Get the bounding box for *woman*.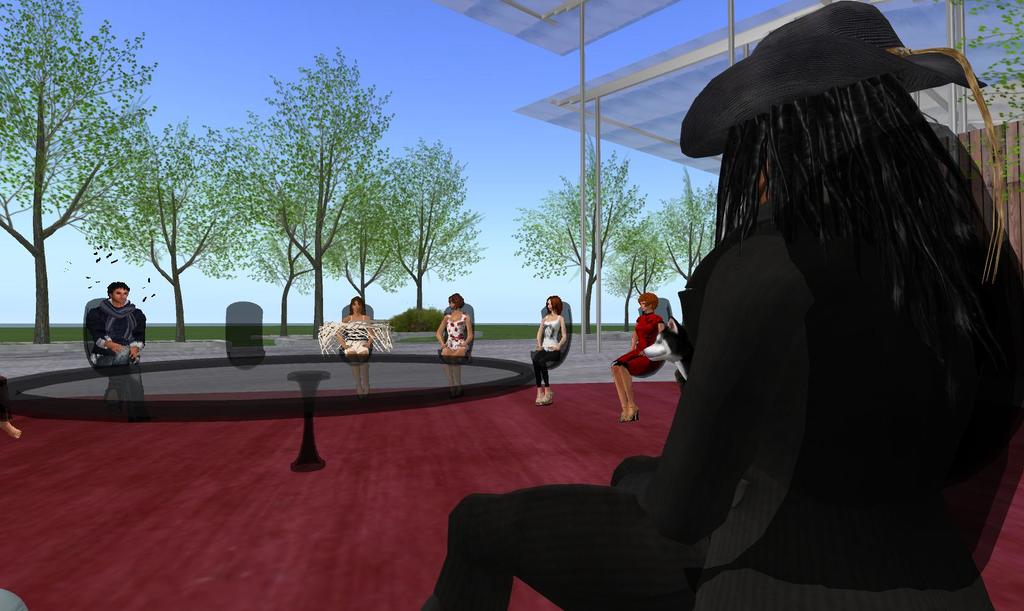
Rect(337, 293, 375, 400).
